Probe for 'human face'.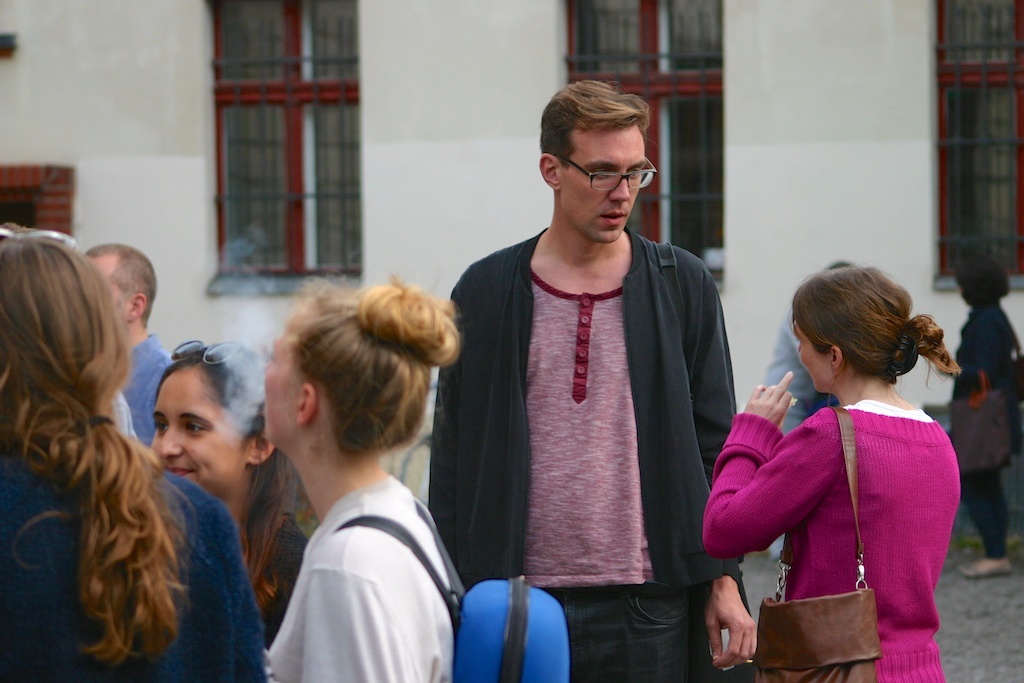
Probe result: box=[559, 130, 648, 243].
